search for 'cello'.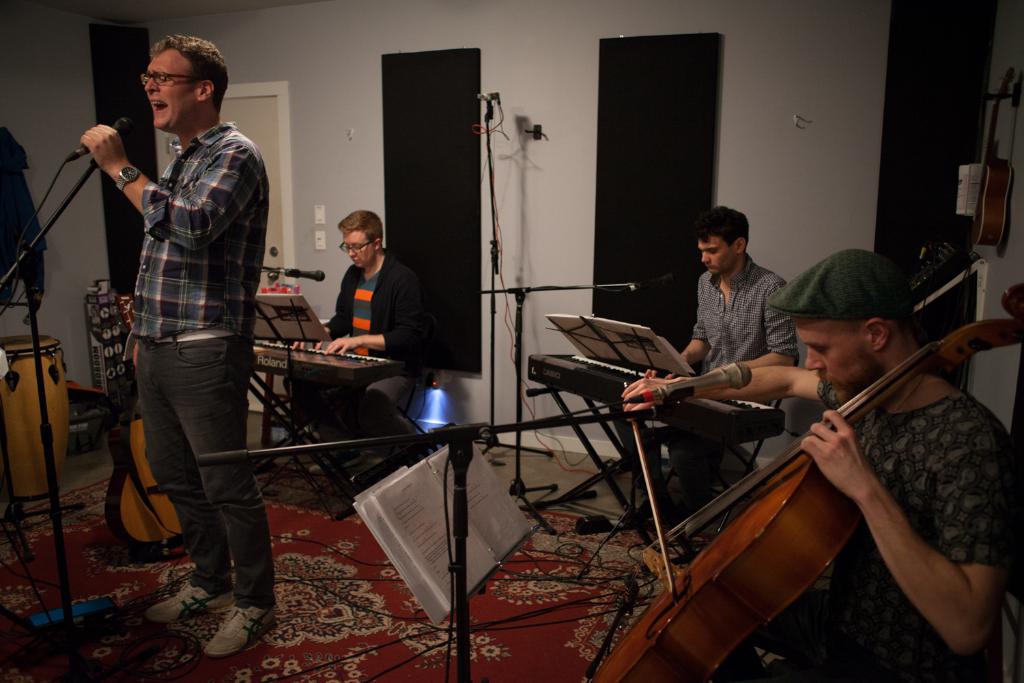
Found at Rect(591, 279, 1021, 682).
